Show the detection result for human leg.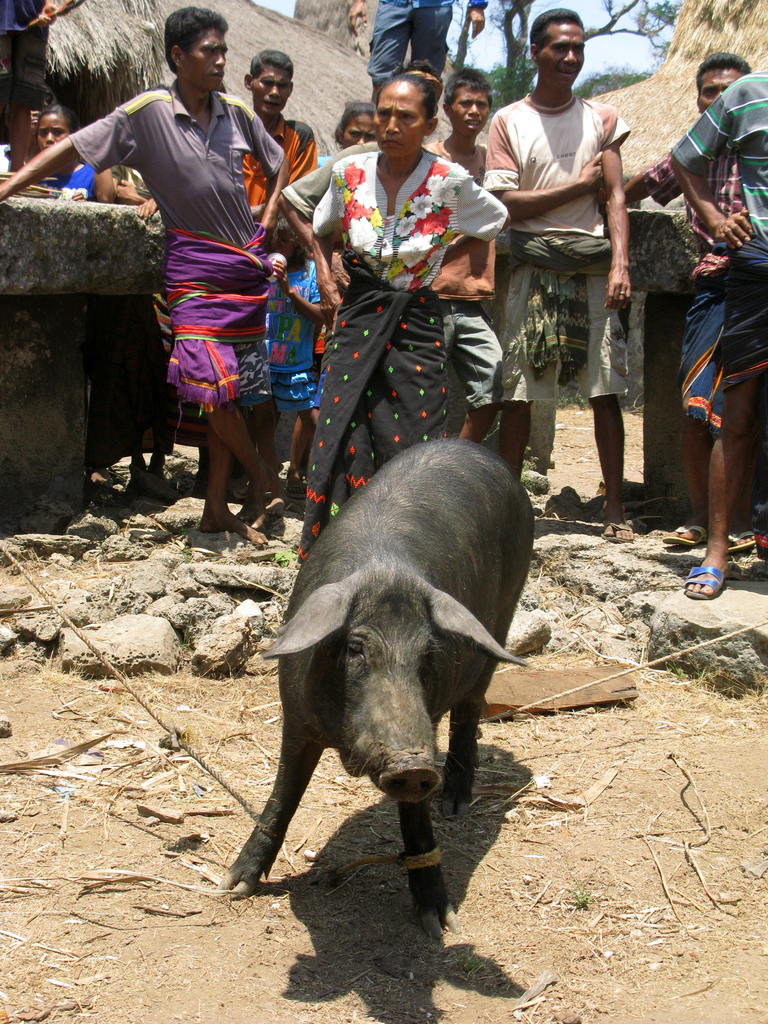
[x1=502, y1=391, x2=529, y2=476].
